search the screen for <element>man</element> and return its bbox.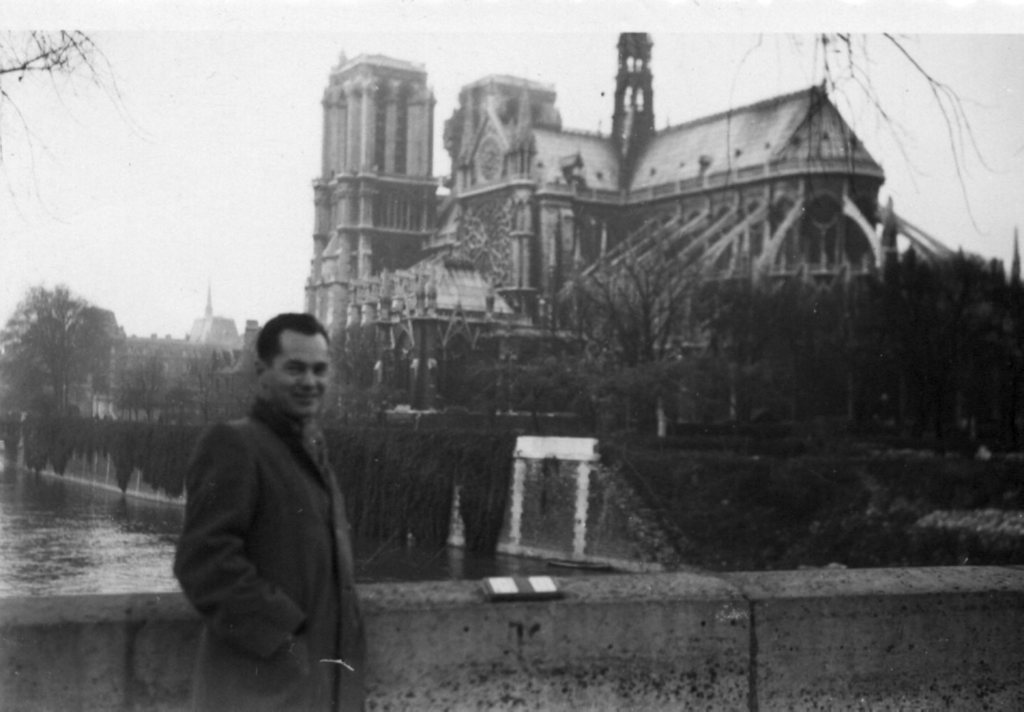
Found: [165,291,379,687].
